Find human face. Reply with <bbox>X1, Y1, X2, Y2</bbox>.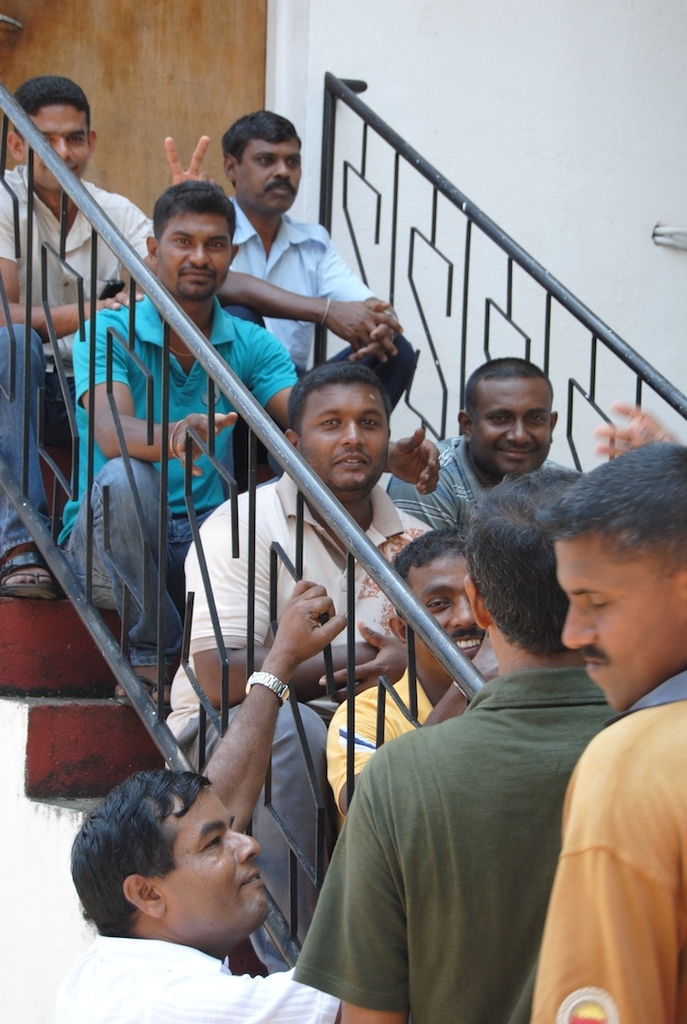
<bbox>562, 540, 686, 708</bbox>.
